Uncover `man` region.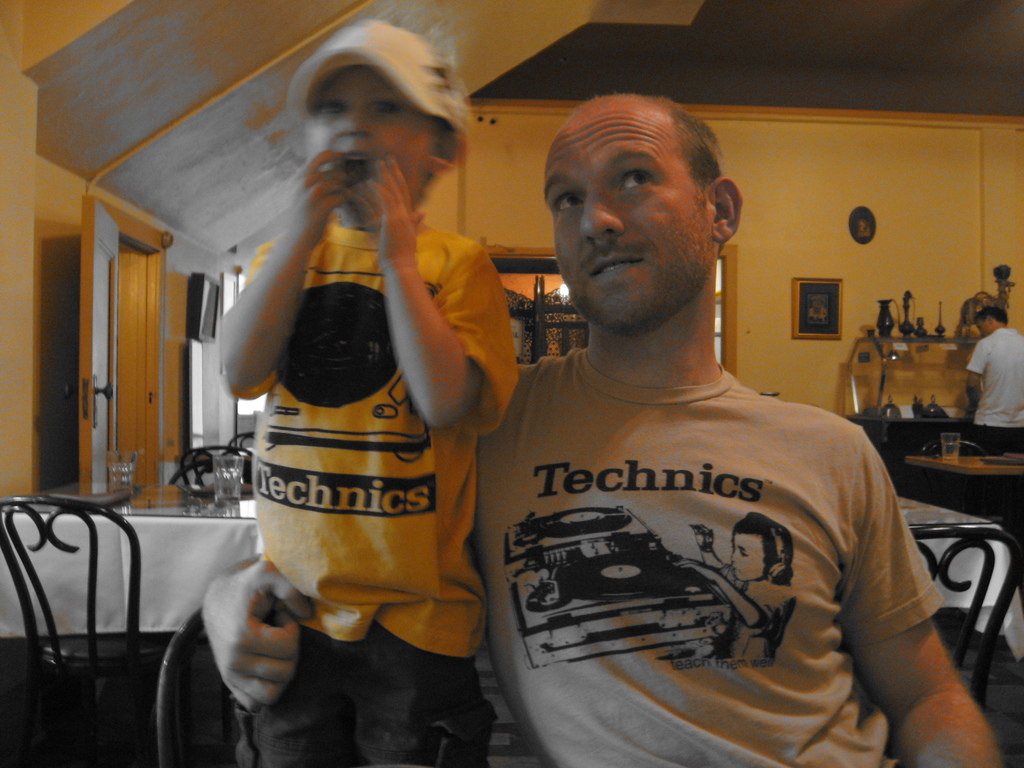
Uncovered: x1=198, y1=92, x2=998, y2=766.
